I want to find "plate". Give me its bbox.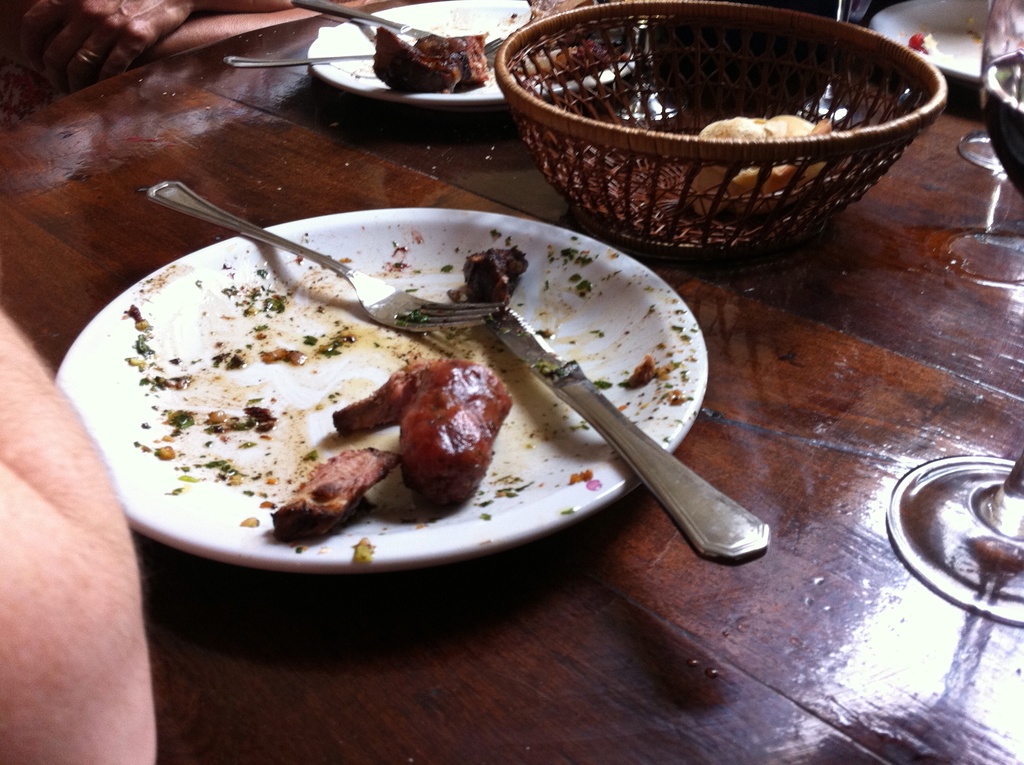
crop(311, 1, 647, 111).
